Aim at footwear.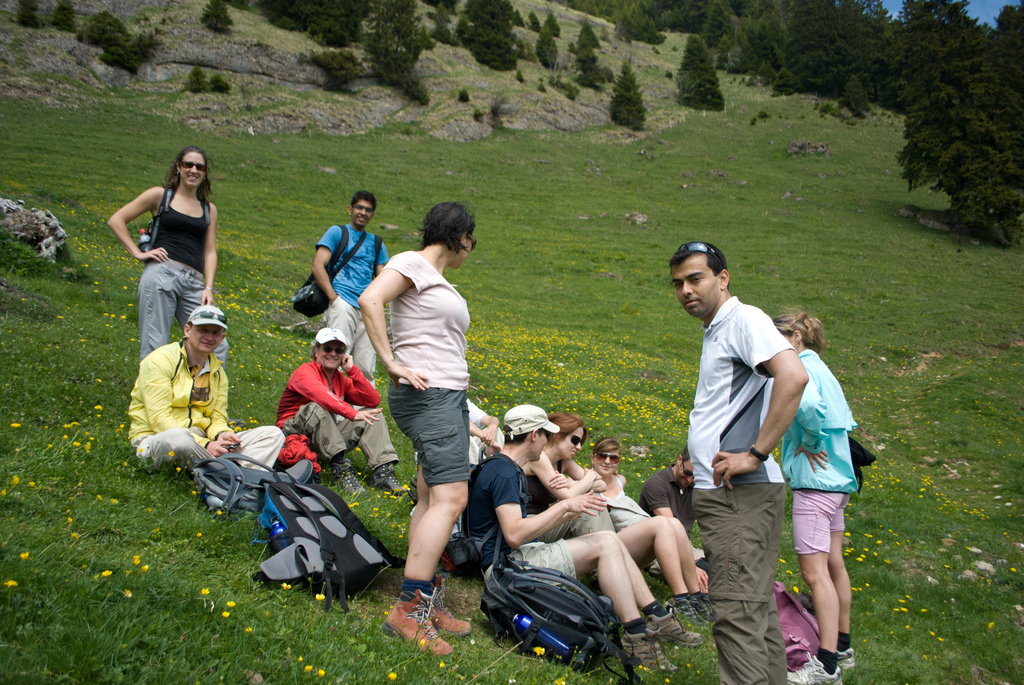
Aimed at [372, 468, 406, 494].
